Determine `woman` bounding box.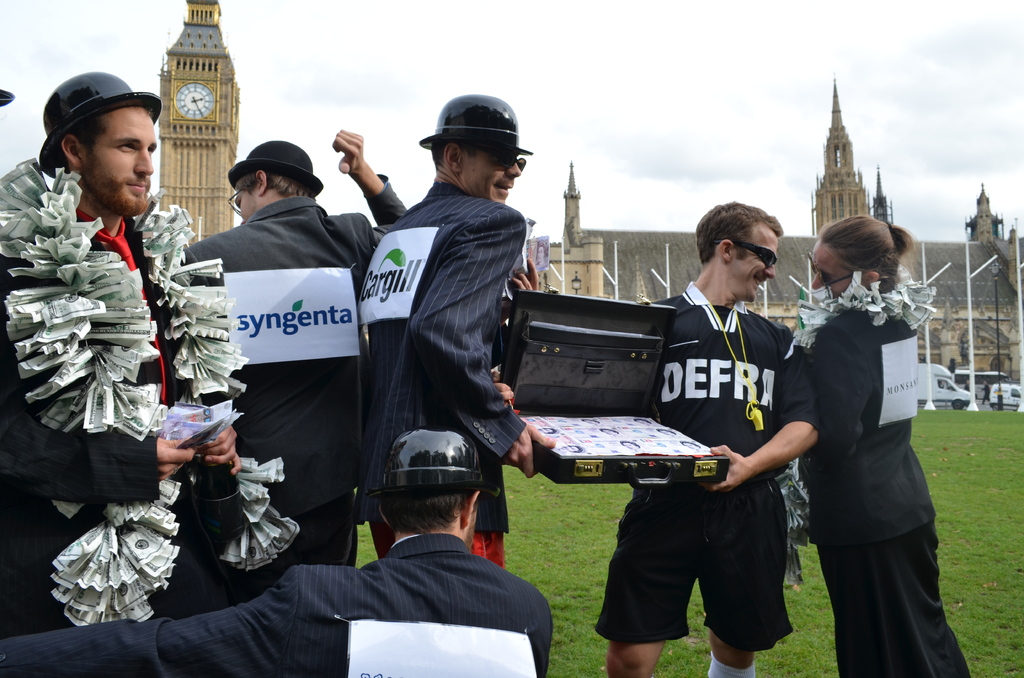
Determined: crop(776, 196, 948, 677).
